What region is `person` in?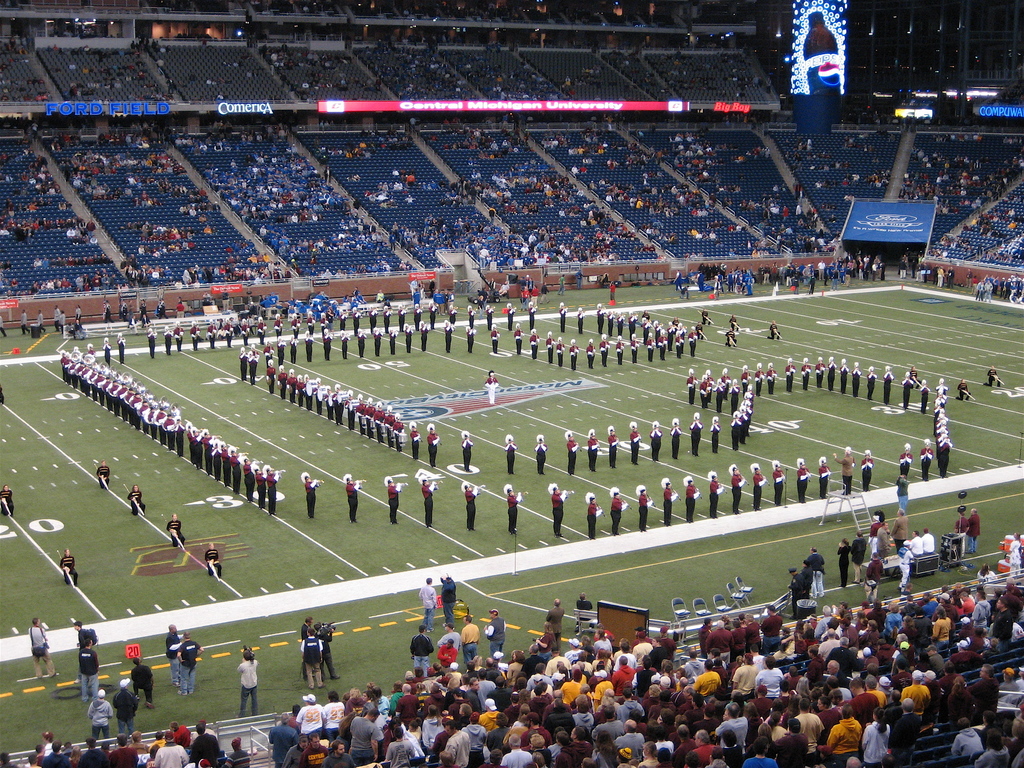
bbox=[692, 413, 704, 450].
